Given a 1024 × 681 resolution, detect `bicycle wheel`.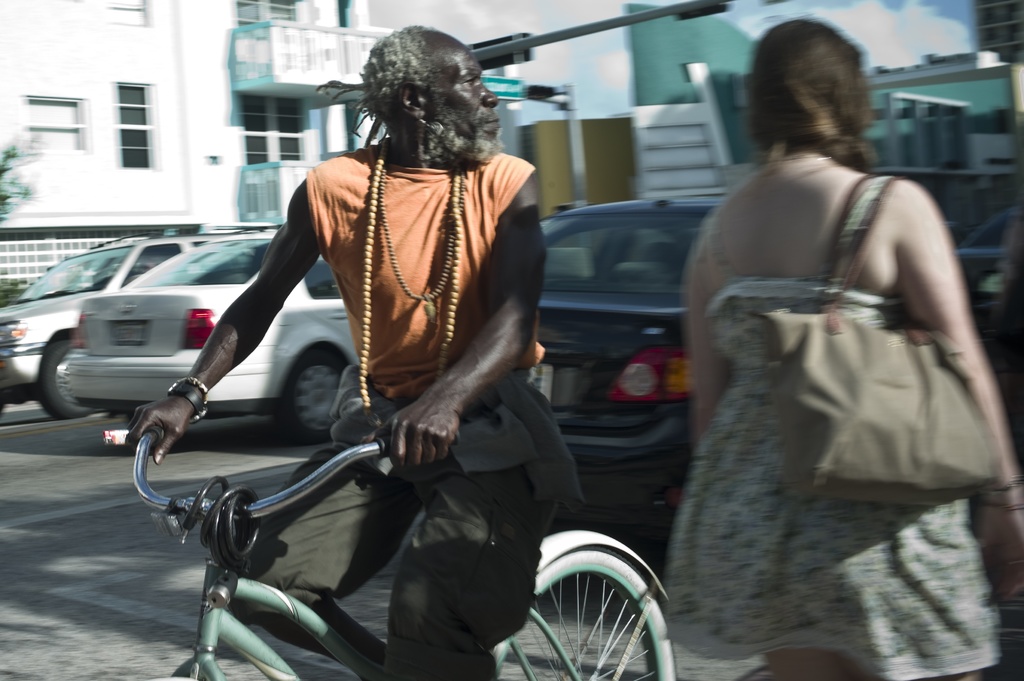
527:541:671:673.
